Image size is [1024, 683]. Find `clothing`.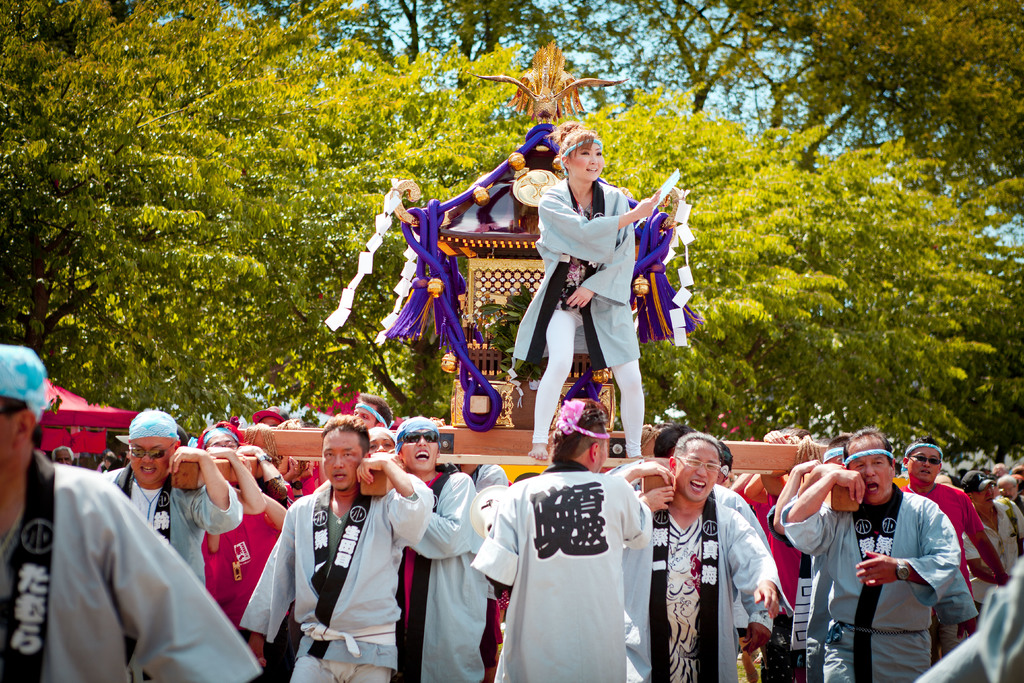
pyautogui.locateOnScreen(513, 173, 640, 451).
